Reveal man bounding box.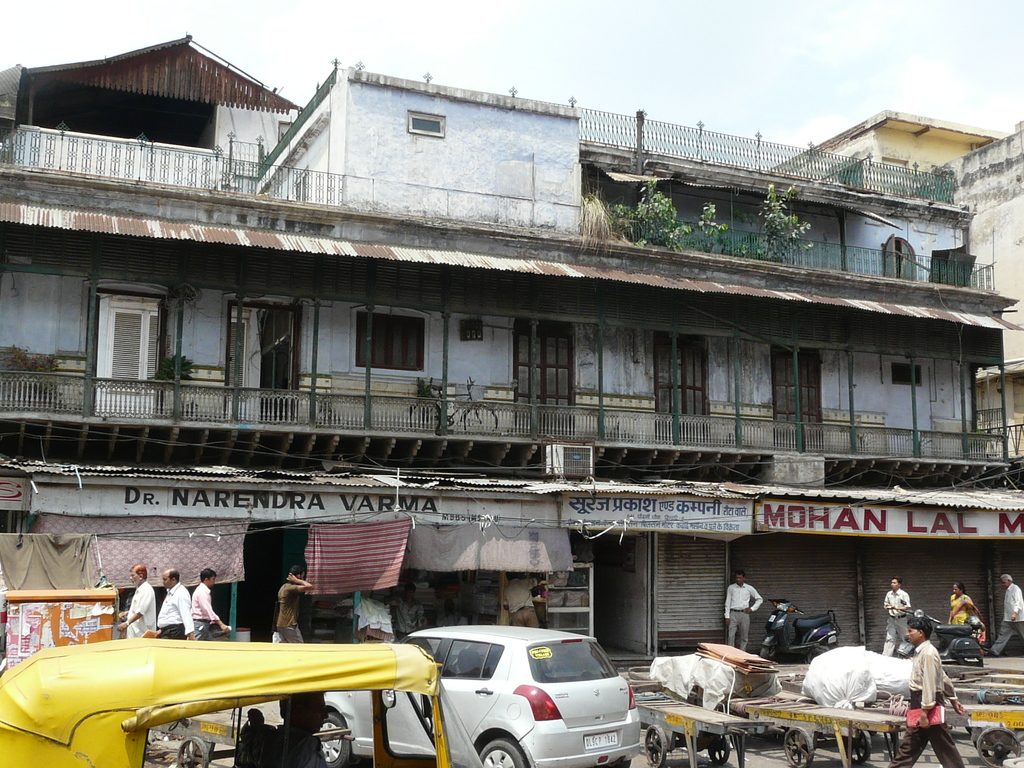
Revealed: (left=115, top=563, right=159, bottom=637).
